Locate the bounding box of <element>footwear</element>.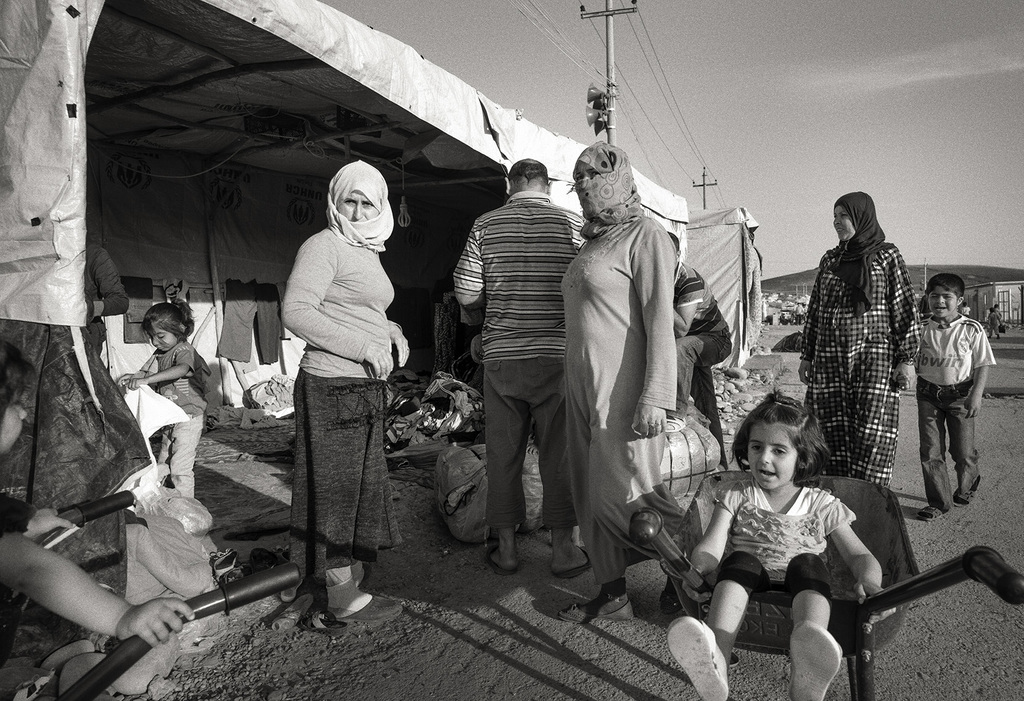
Bounding box: crop(340, 592, 403, 629).
